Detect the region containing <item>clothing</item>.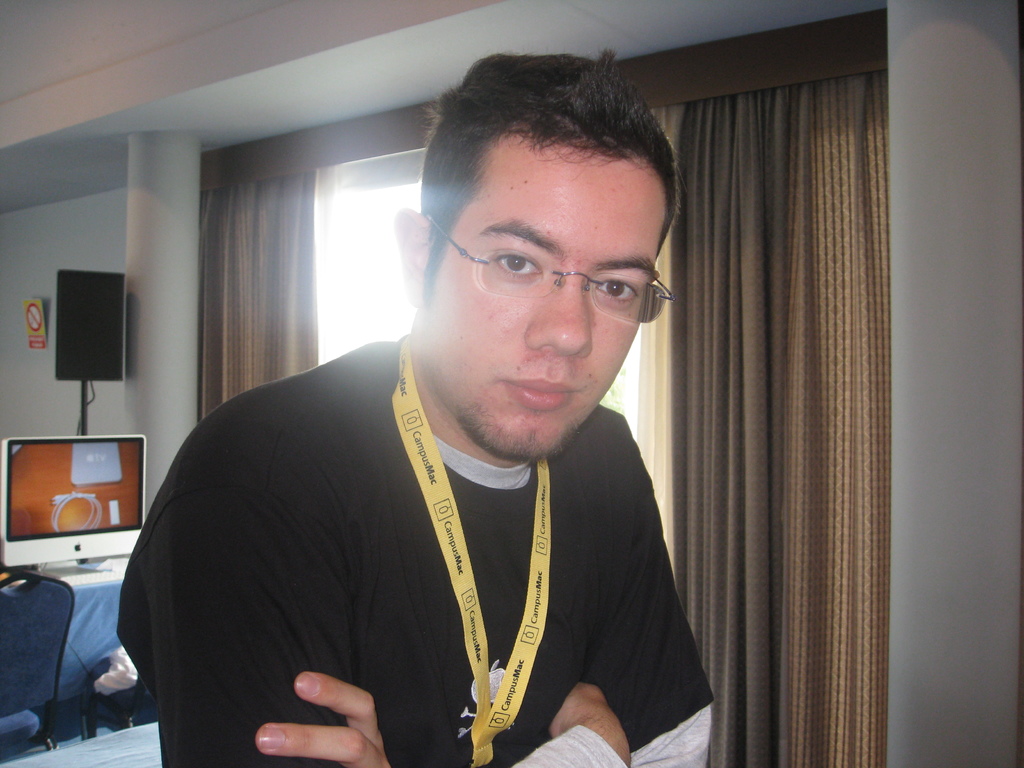
BBox(102, 350, 754, 758).
